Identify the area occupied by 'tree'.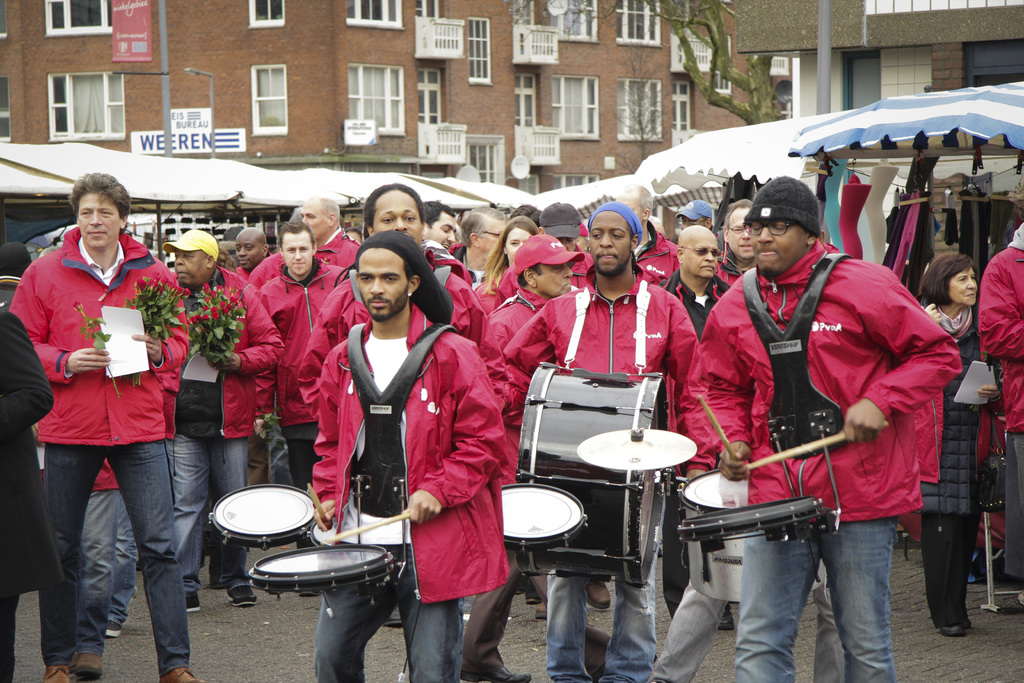
Area: left=647, top=0, right=772, bottom=129.
